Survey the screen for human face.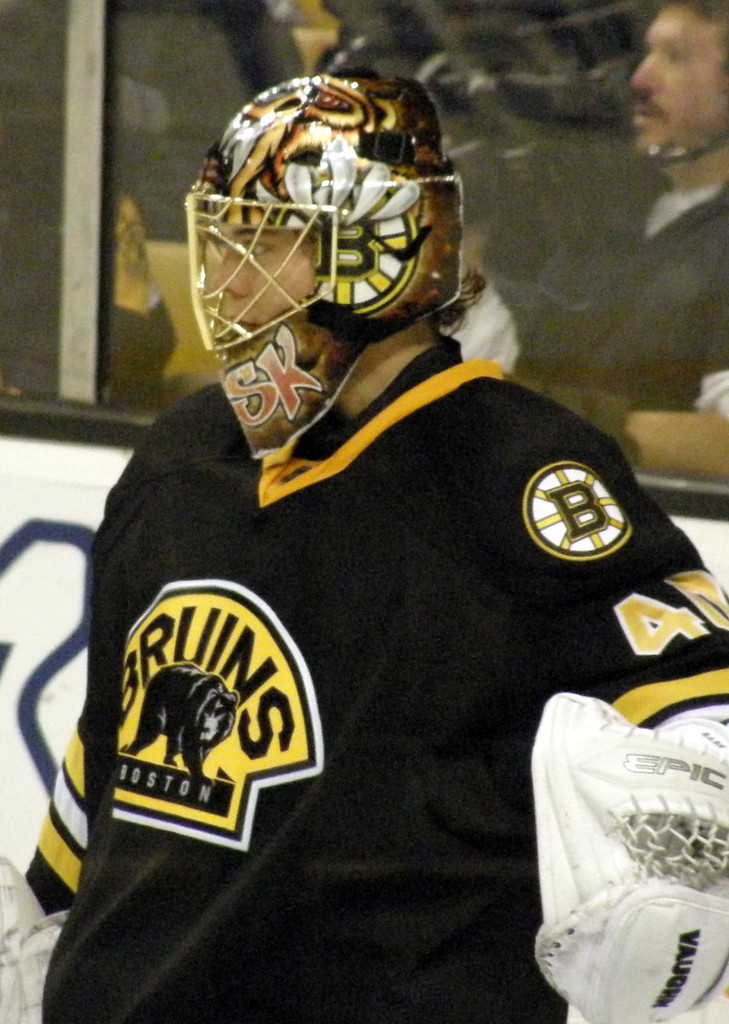
Survey found: (left=193, top=230, right=323, bottom=386).
